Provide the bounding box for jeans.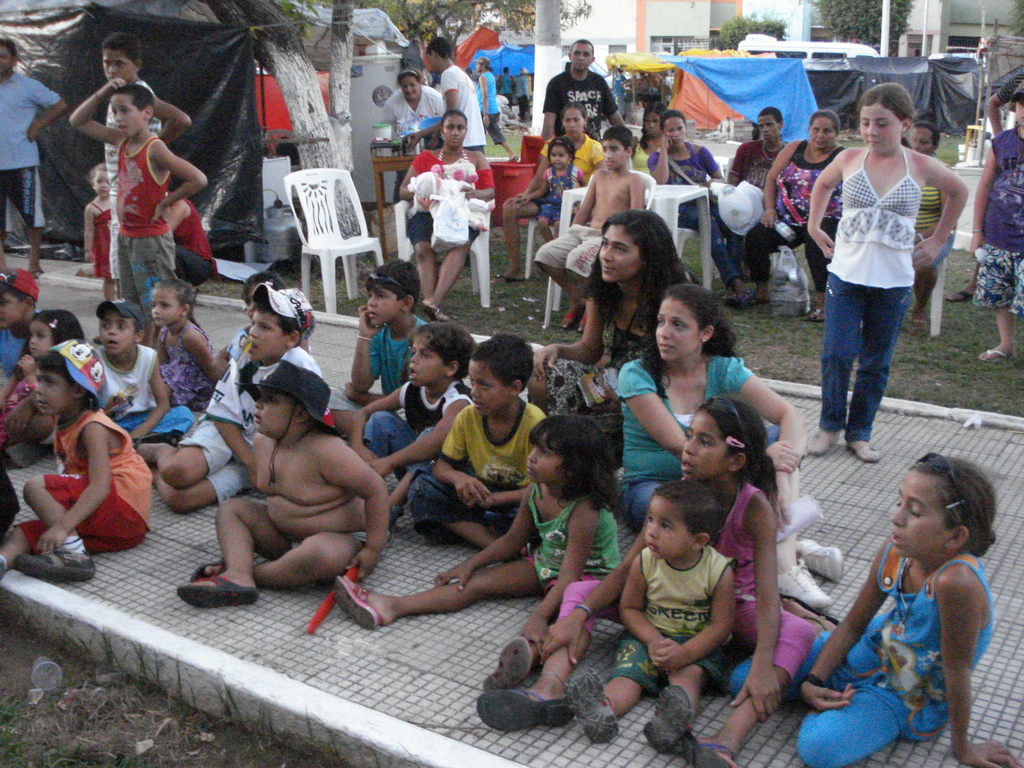
l=820, t=264, r=921, b=466.
